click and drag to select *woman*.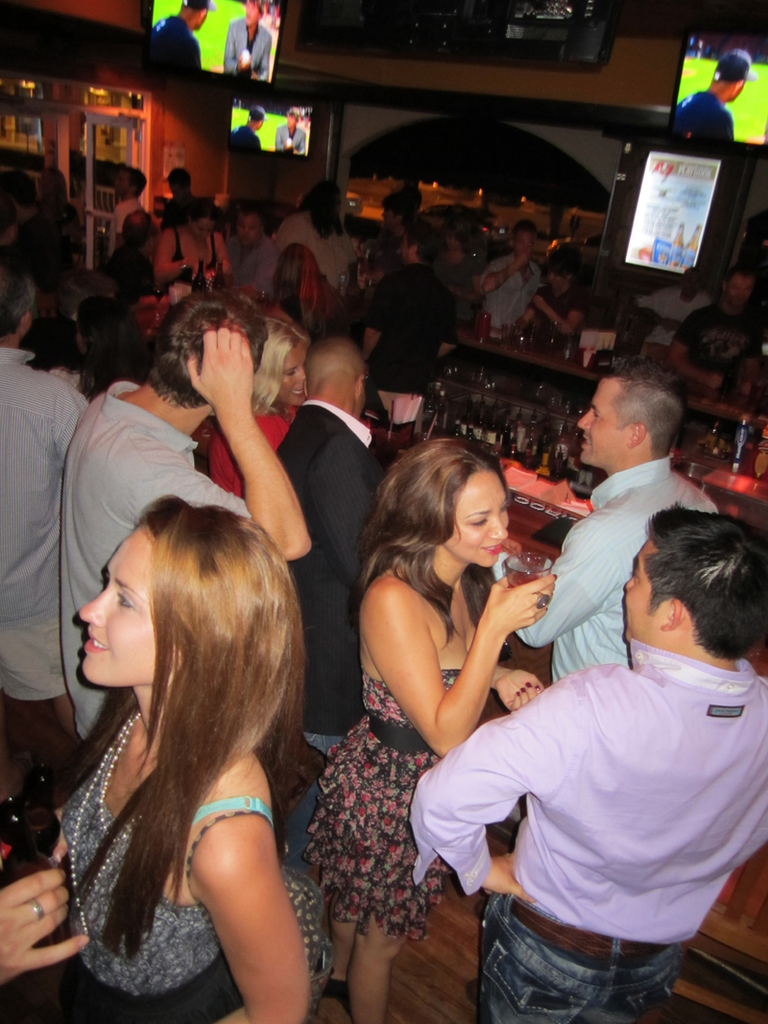
Selection: x1=319, y1=431, x2=557, y2=988.
